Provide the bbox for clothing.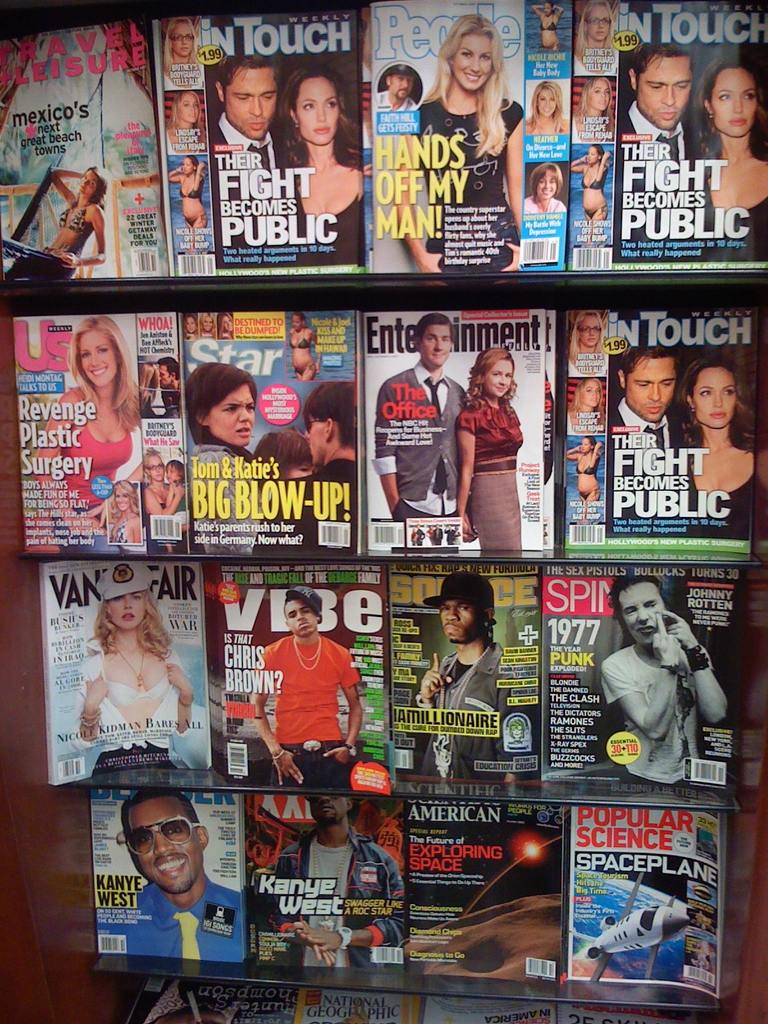
{"x1": 284, "y1": 170, "x2": 358, "y2": 268}.
